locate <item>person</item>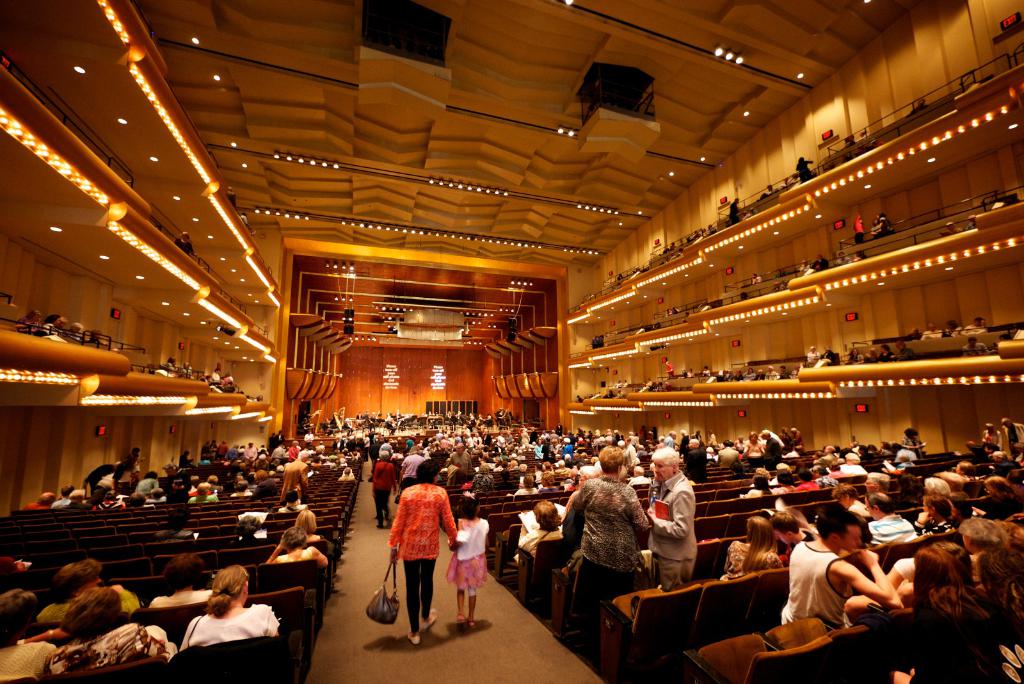
rect(749, 270, 762, 282)
